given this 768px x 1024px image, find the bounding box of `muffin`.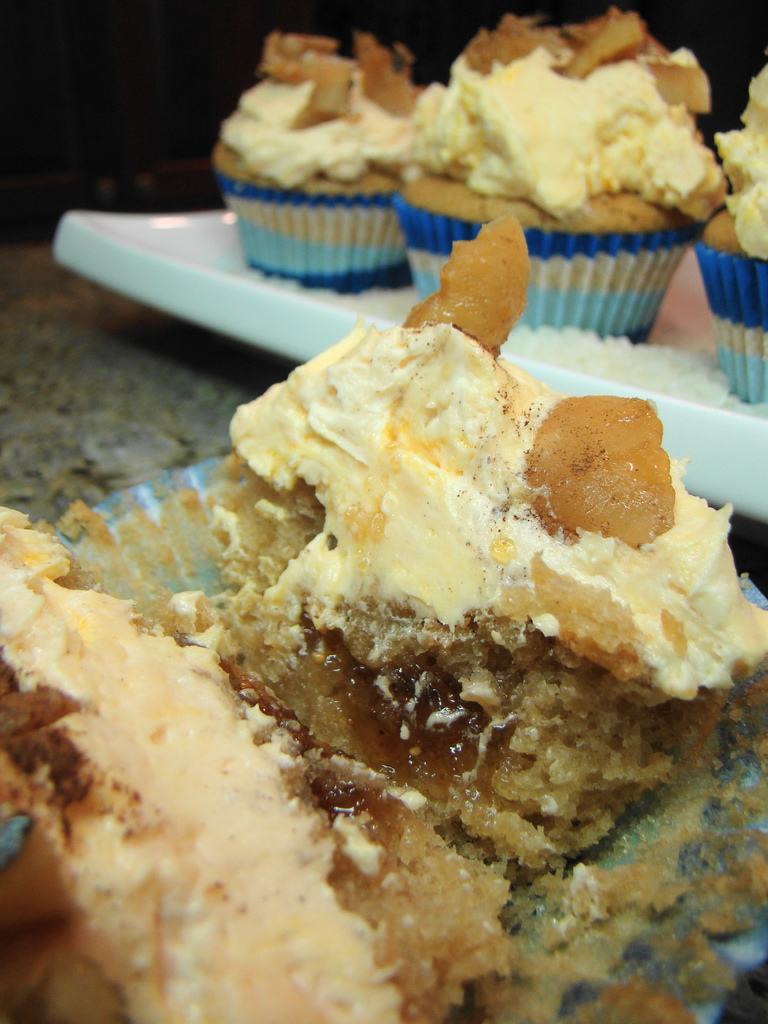
bbox=[205, 22, 436, 296].
